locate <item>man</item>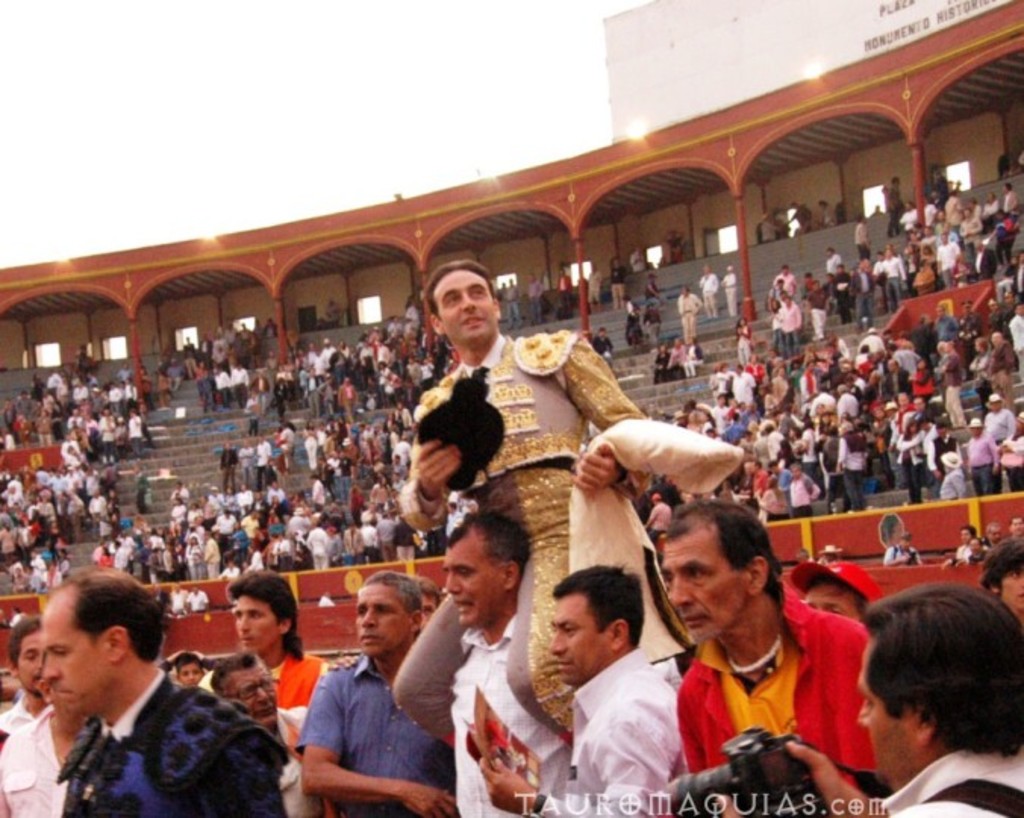
bbox=[238, 439, 253, 485]
